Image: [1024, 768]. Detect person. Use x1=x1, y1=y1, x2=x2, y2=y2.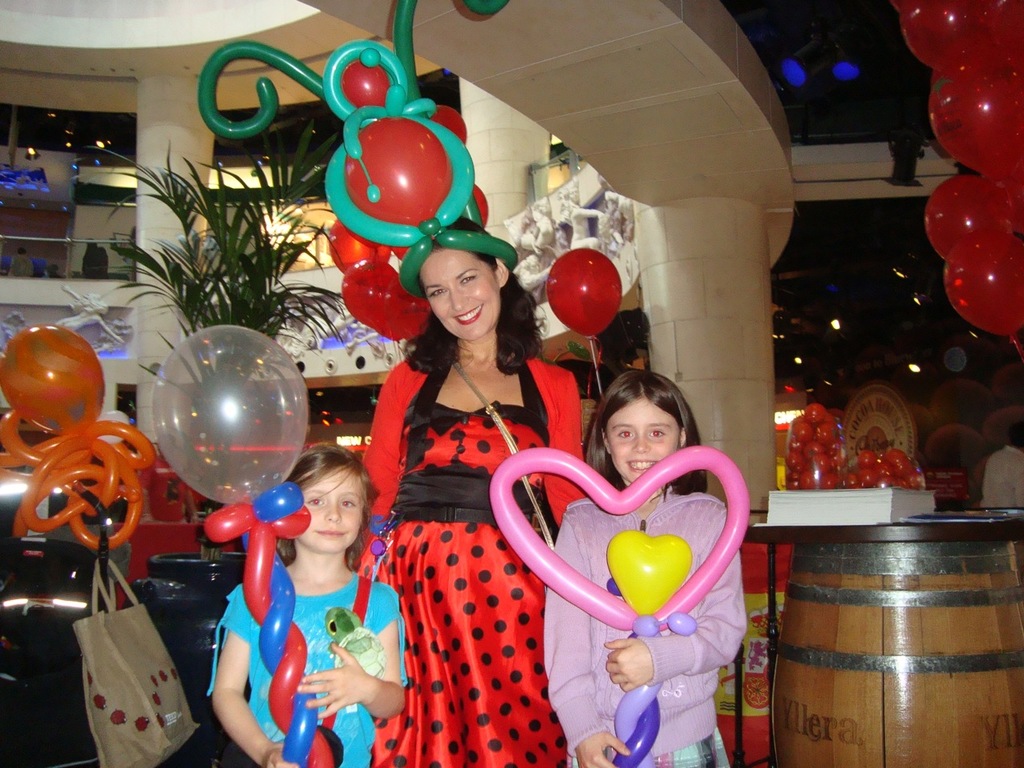
x1=80, y1=240, x2=108, y2=280.
